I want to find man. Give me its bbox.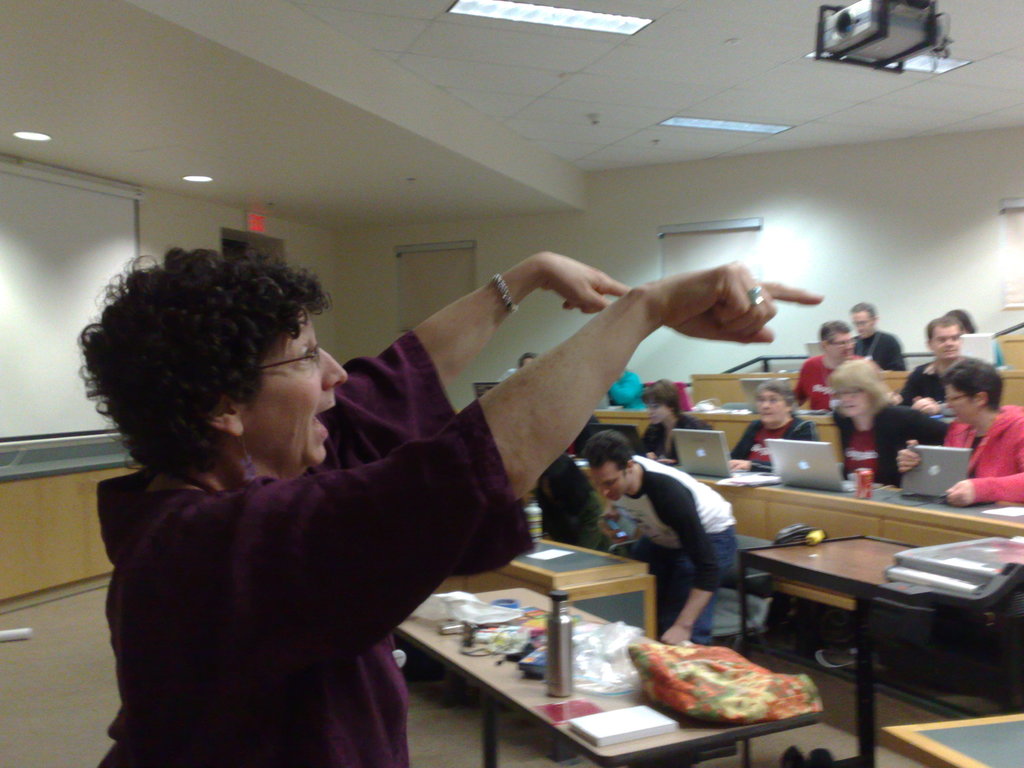
pyautogui.locateOnScreen(619, 461, 780, 652).
